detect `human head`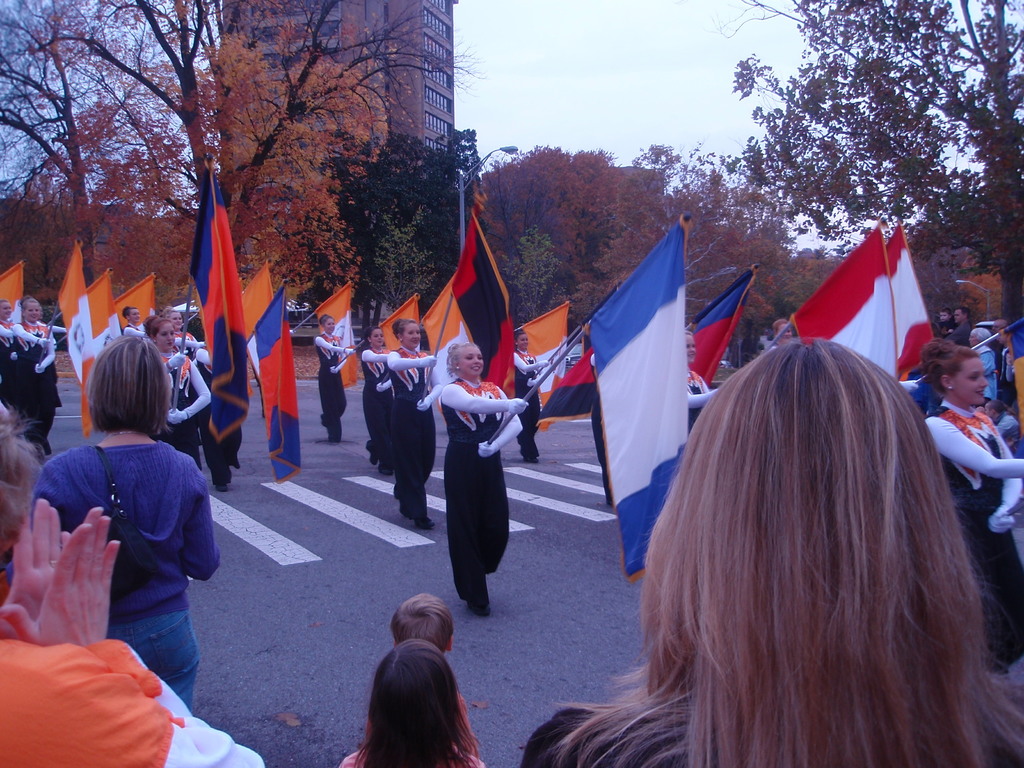
rect(640, 336, 965, 616)
